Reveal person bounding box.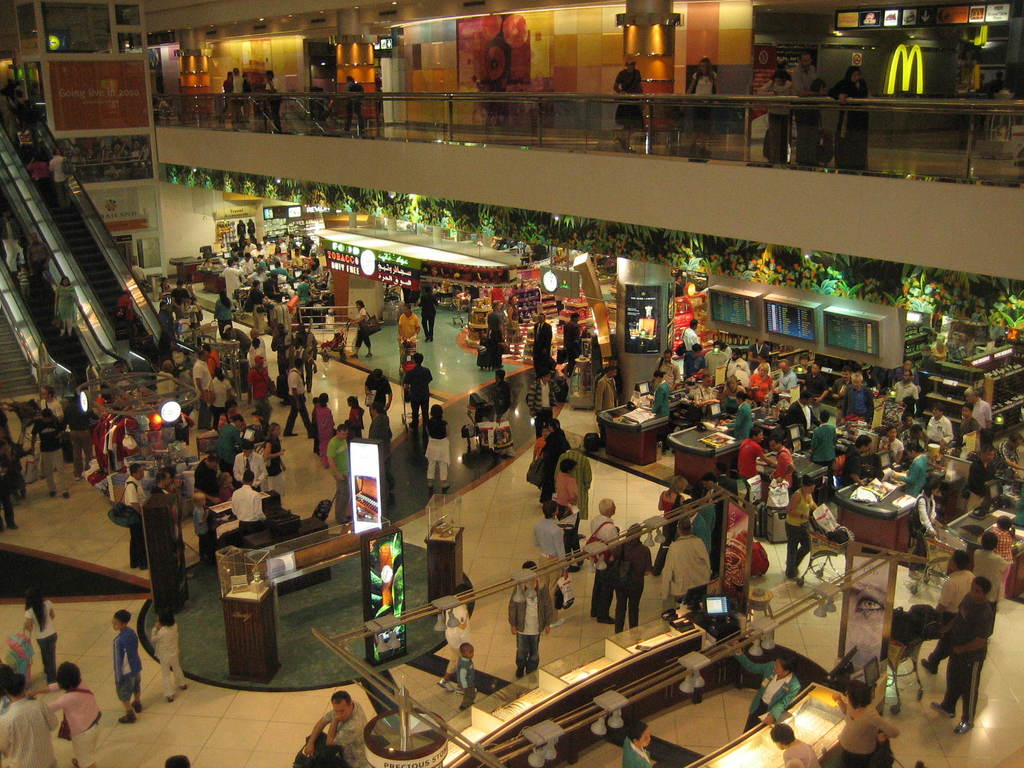
Revealed: bbox=(829, 676, 902, 767).
